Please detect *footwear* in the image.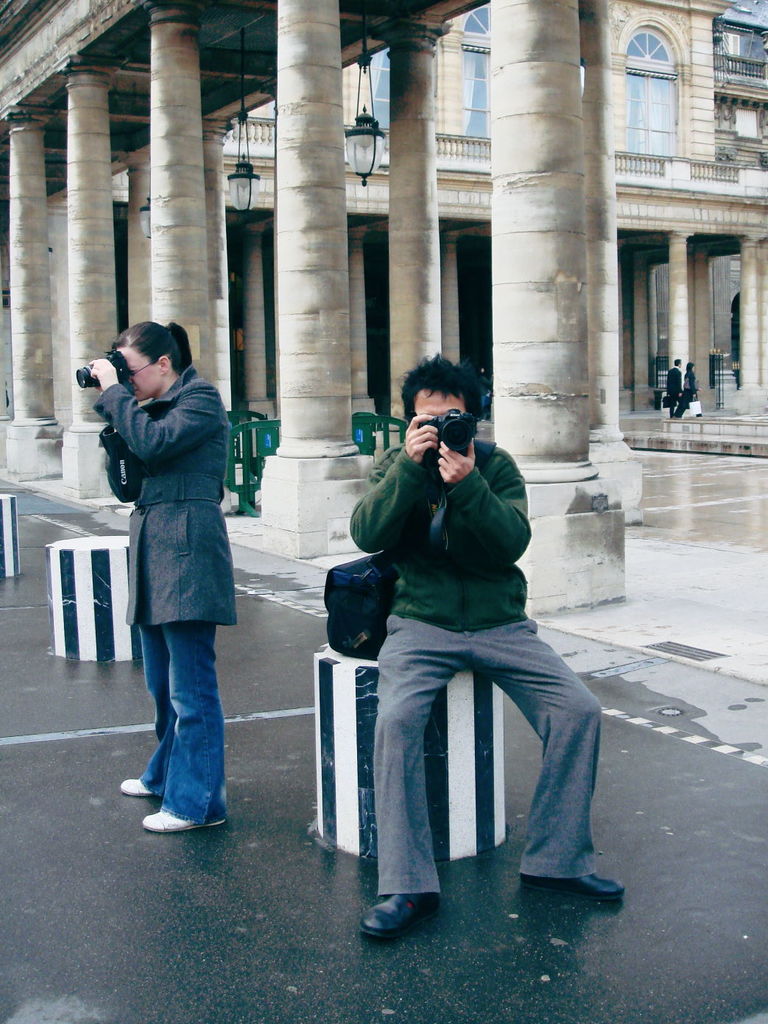
(523,856,635,902).
